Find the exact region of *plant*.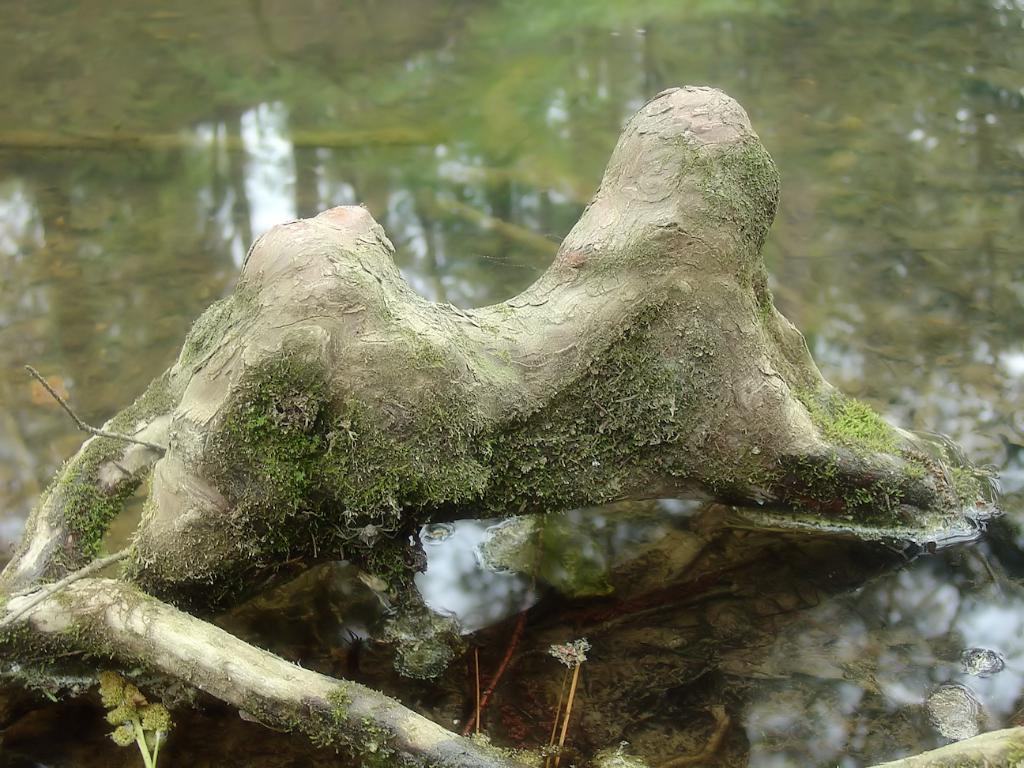
Exact region: x1=544 y1=633 x2=590 y2=767.
